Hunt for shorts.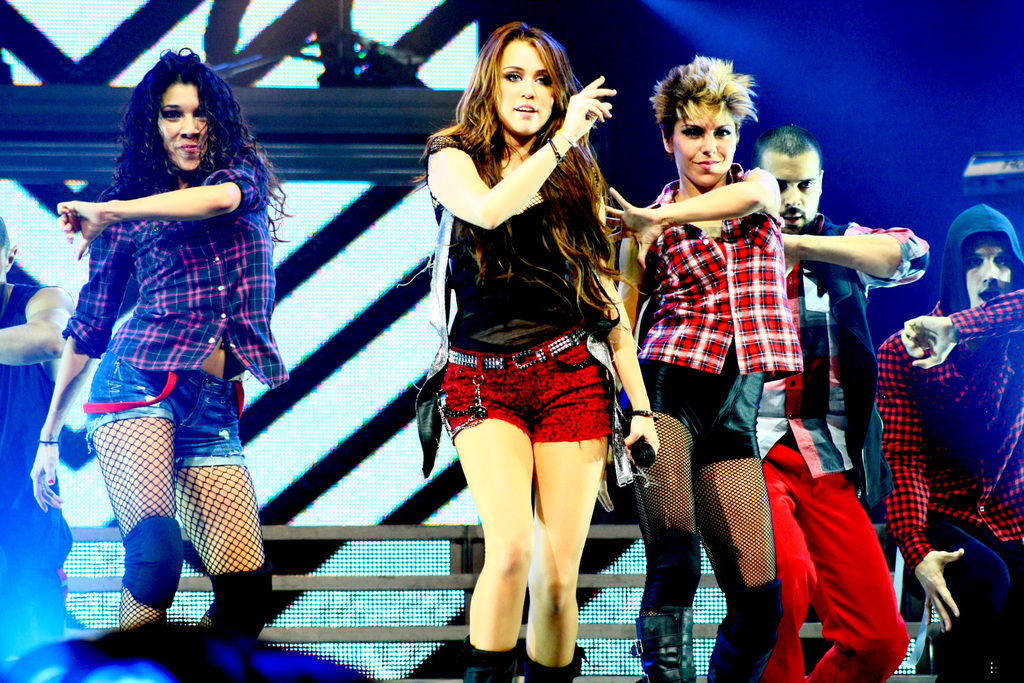
Hunted down at box=[85, 353, 250, 468].
